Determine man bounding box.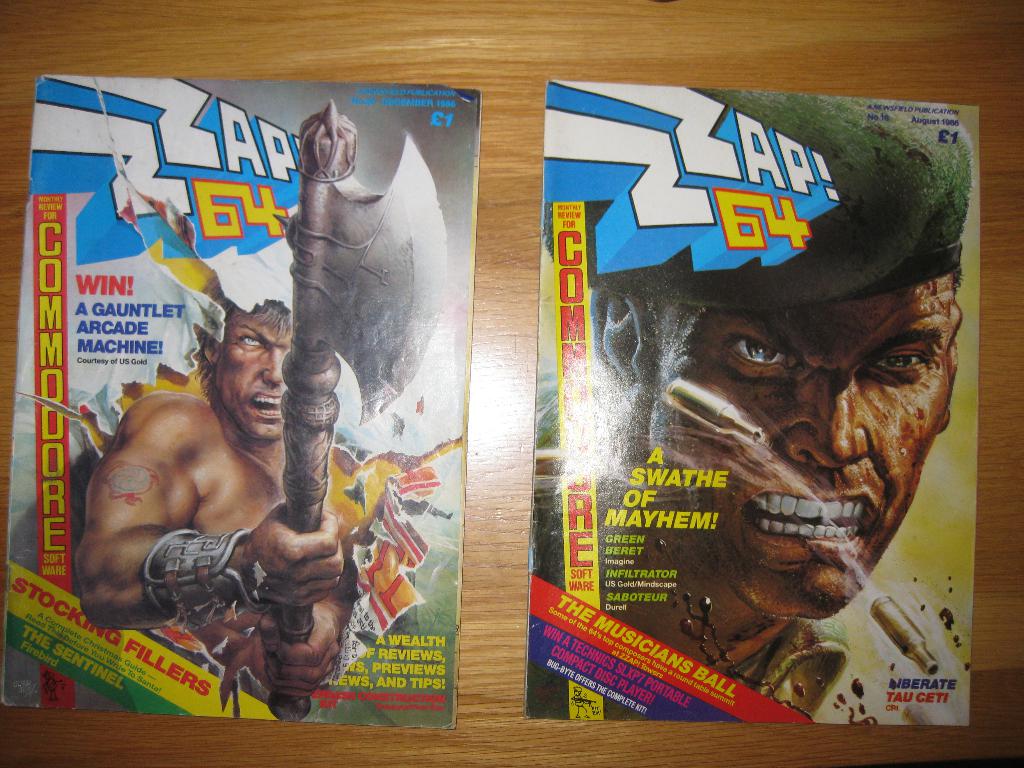
Determined: bbox(60, 272, 380, 713).
